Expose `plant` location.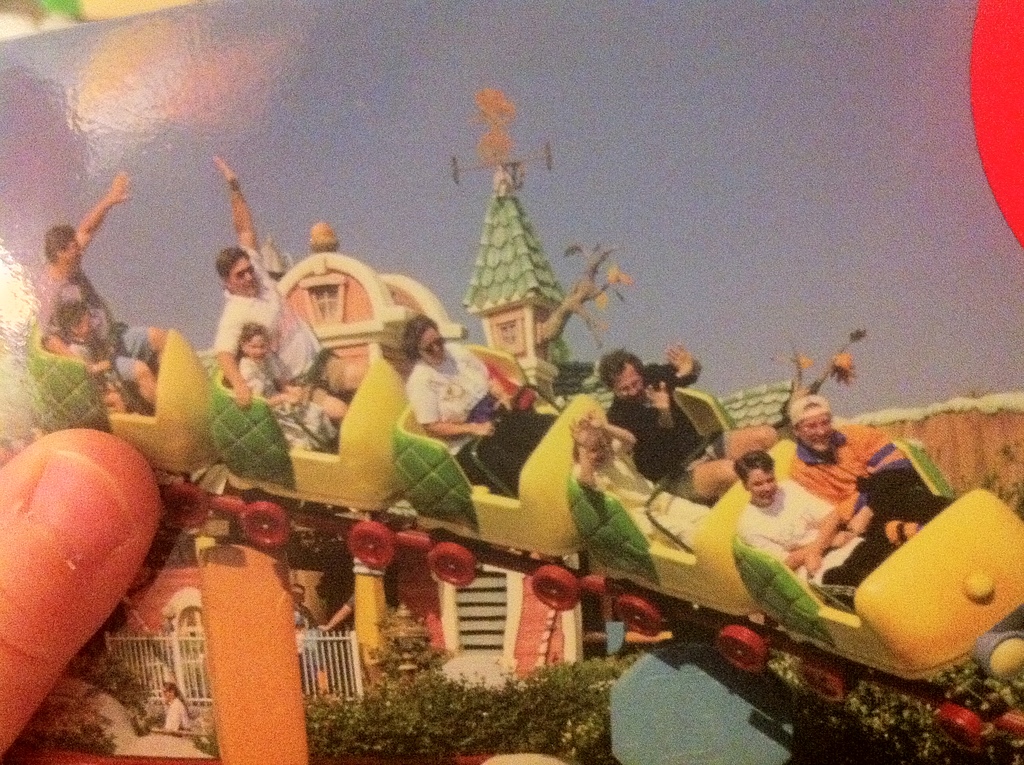
Exposed at (x1=68, y1=645, x2=146, y2=743).
